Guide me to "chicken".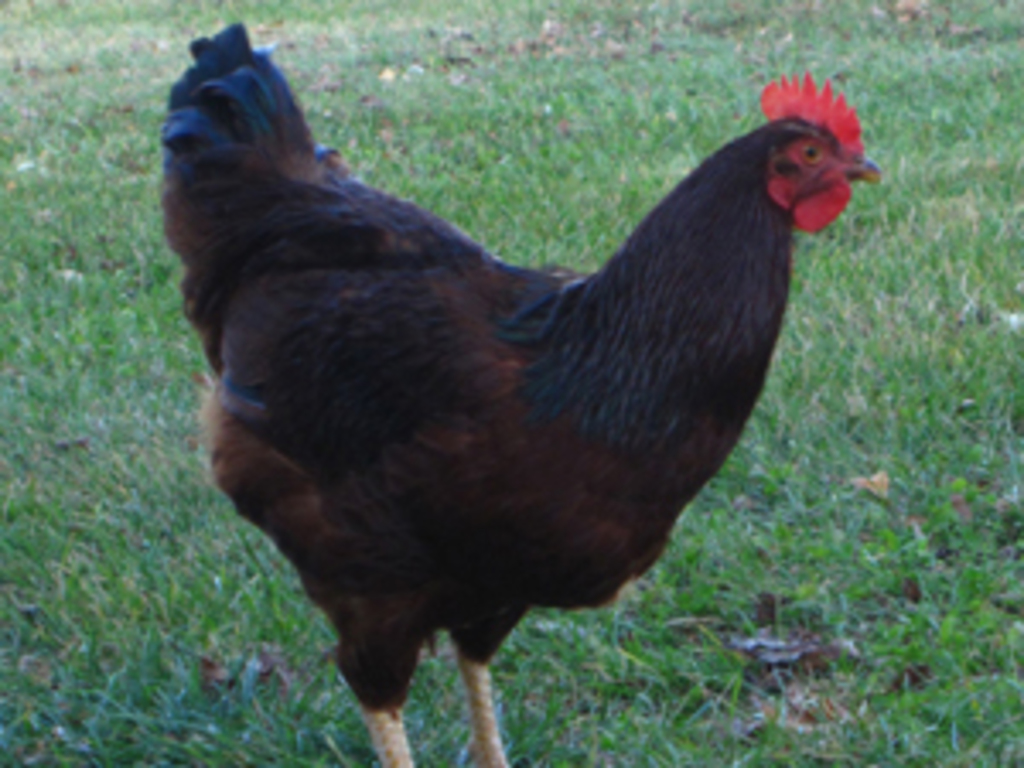
Guidance: 154:20:870:765.
